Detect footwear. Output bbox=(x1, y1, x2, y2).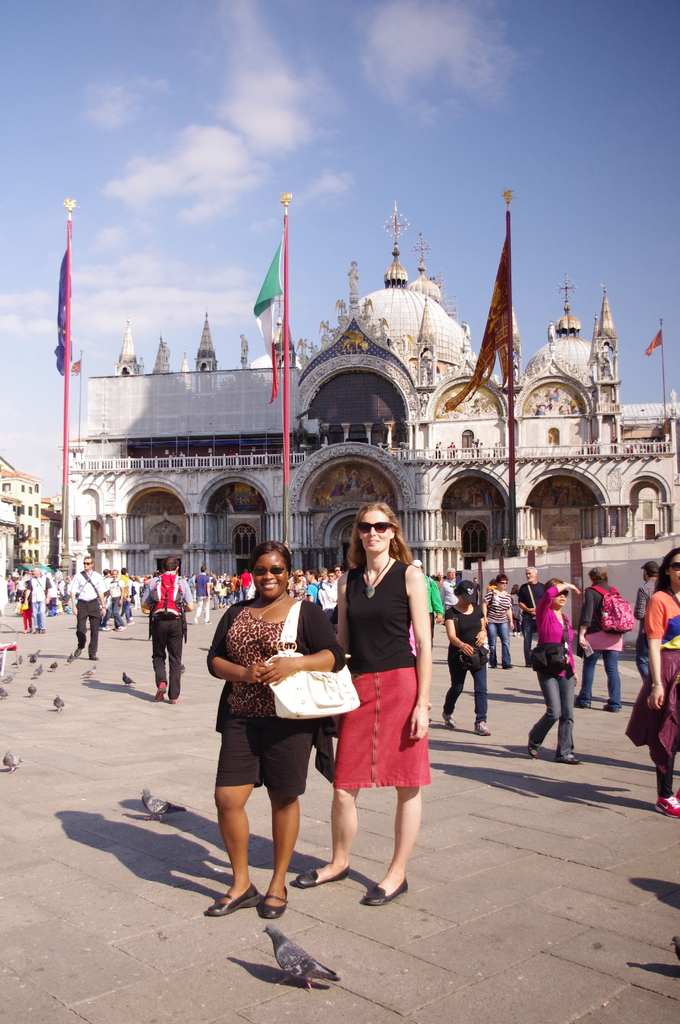
bbox=(254, 886, 291, 923).
